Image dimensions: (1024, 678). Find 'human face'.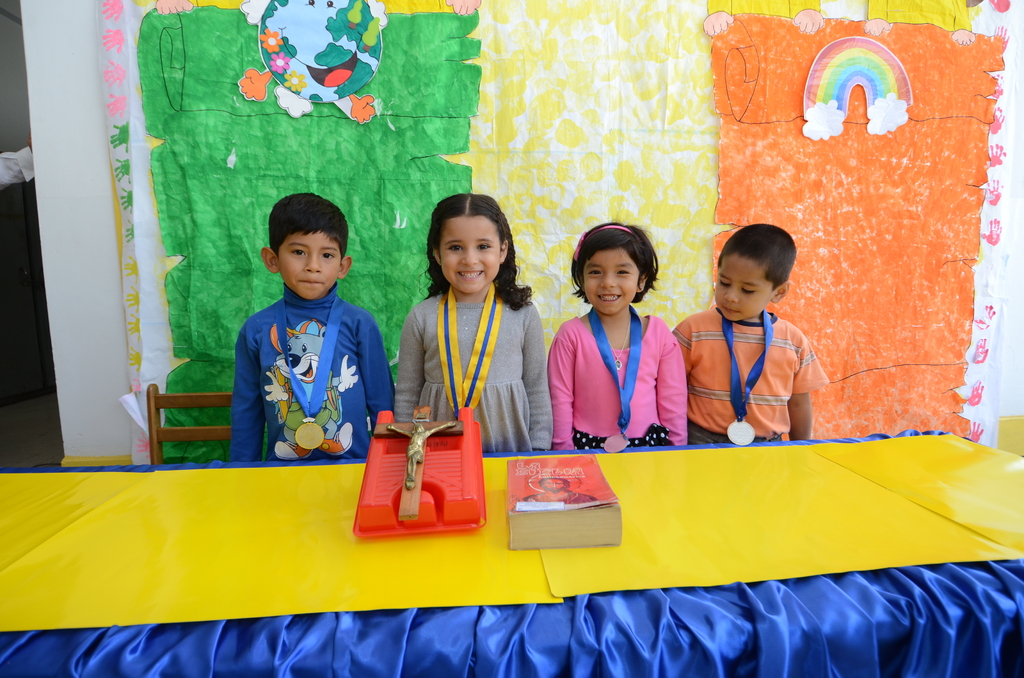
crop(289, 229, 333, 293).
